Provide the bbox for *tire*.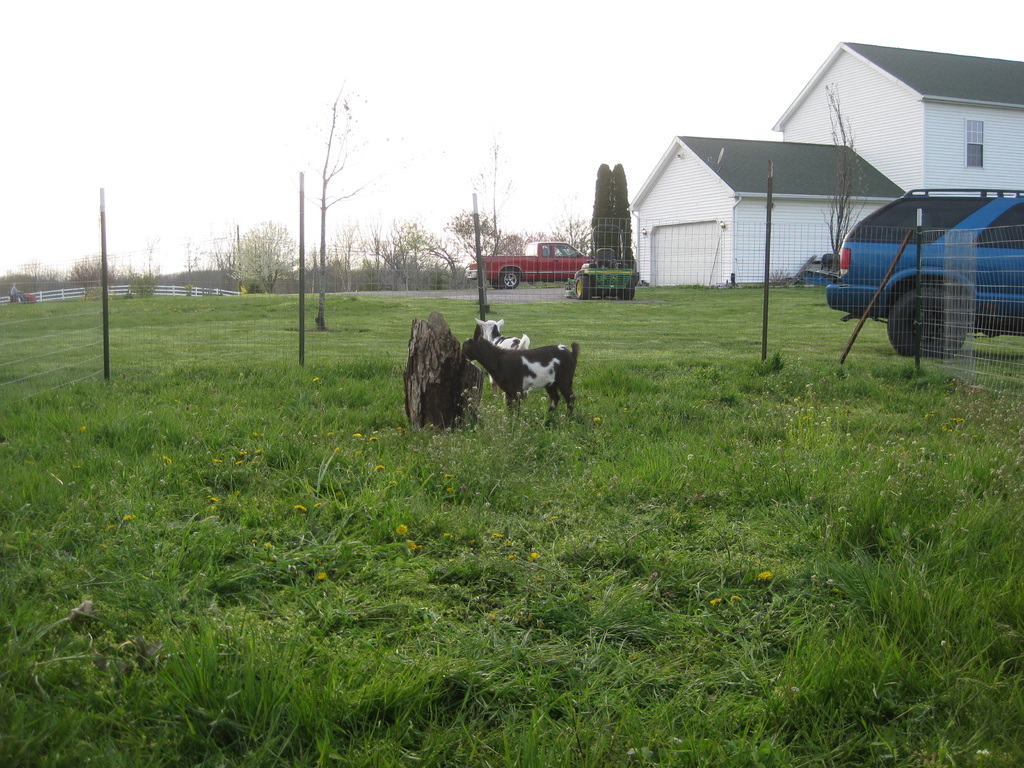
bbox=[619, 278, 634, 300].
